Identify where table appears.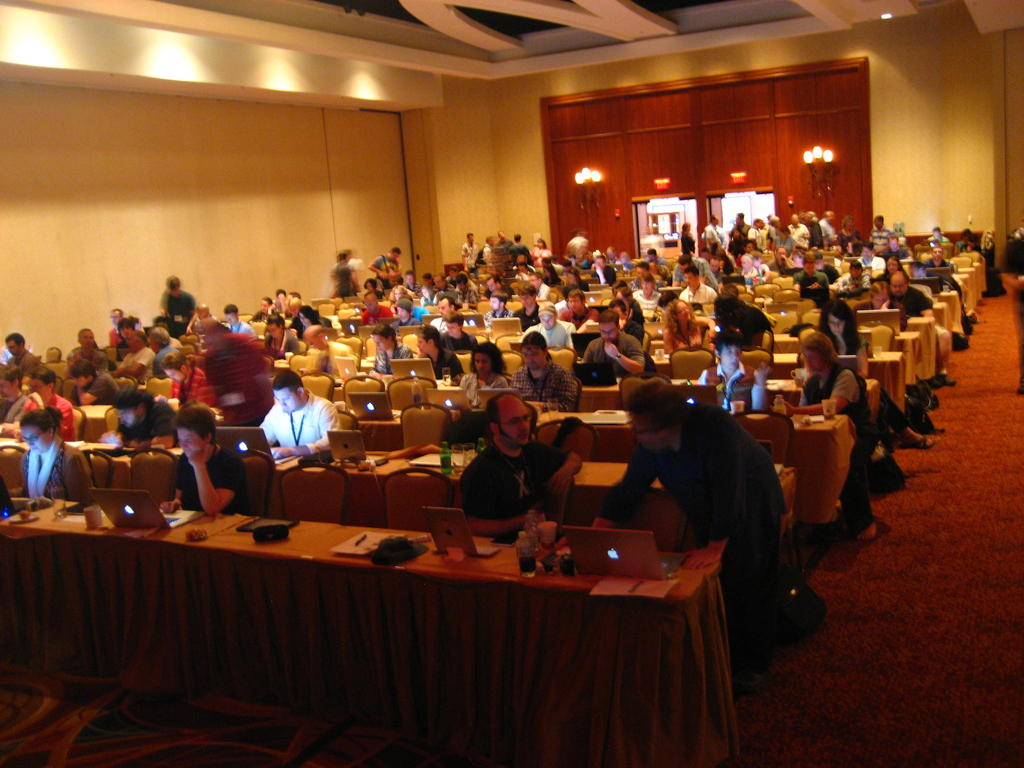
Appears at <bbox>275, 359, 883, 474</bbox>.
